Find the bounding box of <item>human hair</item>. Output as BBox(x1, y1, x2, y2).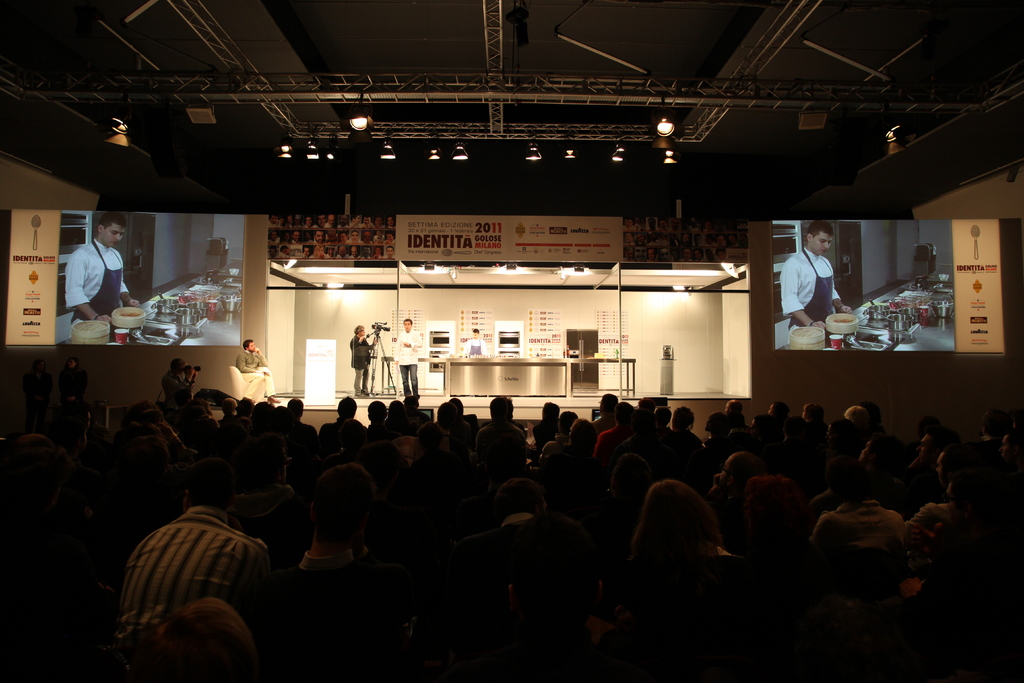
BBox(540, 399, 557, 425).
